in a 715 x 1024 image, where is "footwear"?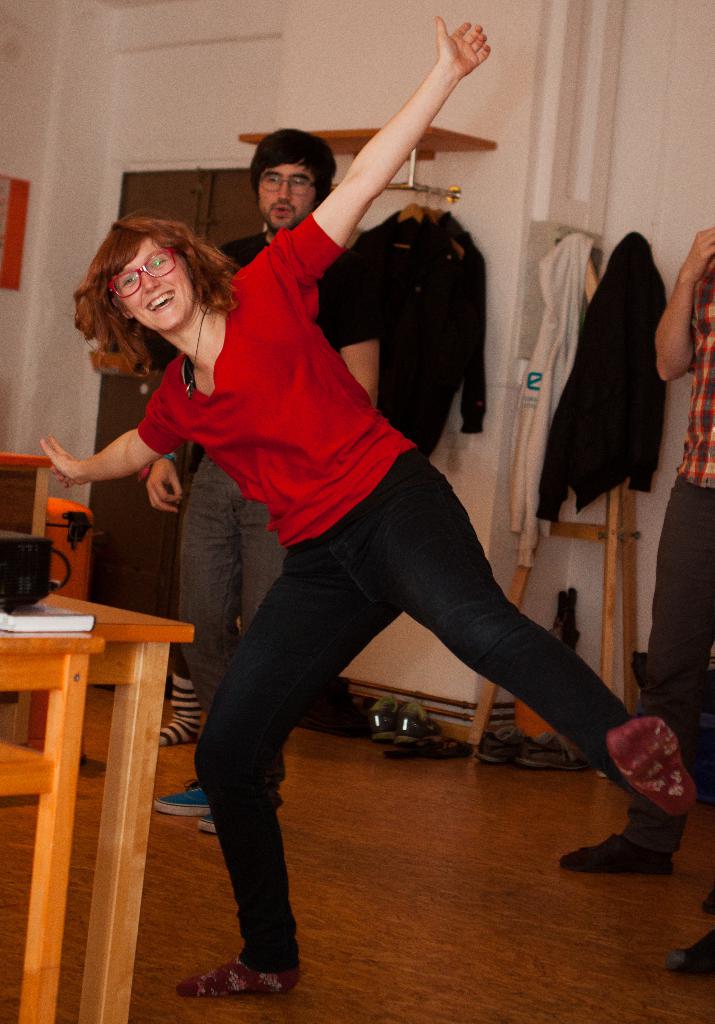
Rect(369, 711, 396, 742).
